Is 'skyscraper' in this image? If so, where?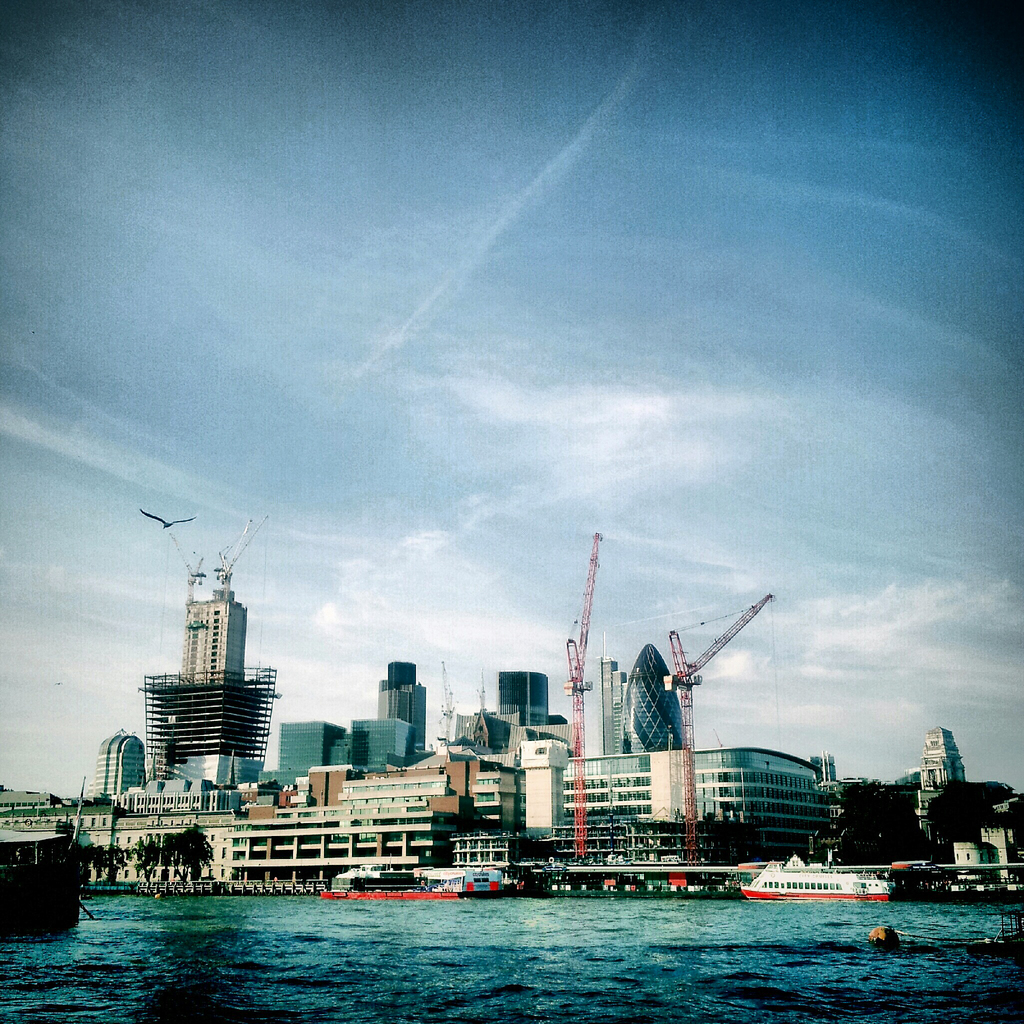
Yes, at Rect(131, 526, 279, 781).
